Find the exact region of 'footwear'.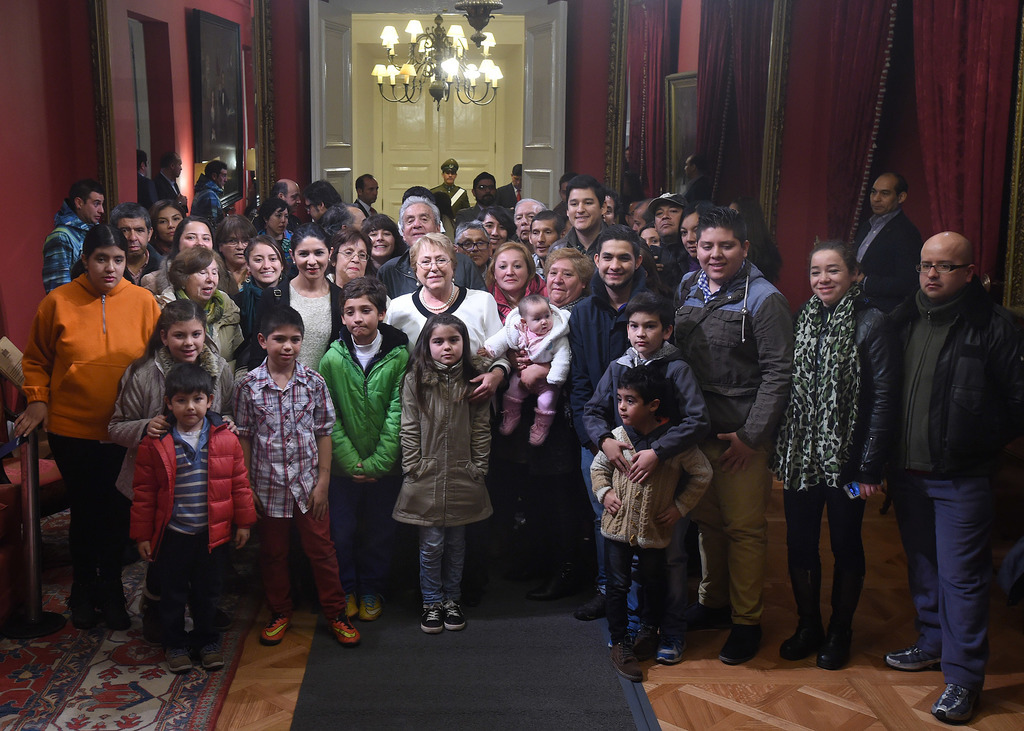
Exact region: <bbox>655, 623, 691, 664</bbox>.
